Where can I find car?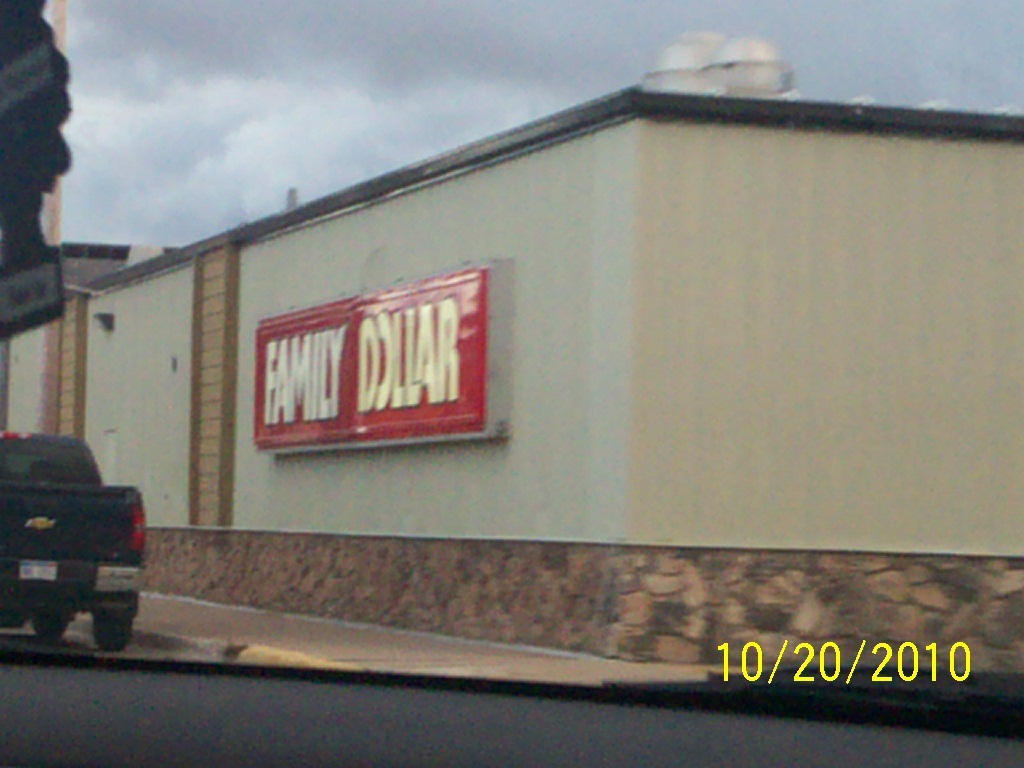
You can find it at (x1=0, y1=427, x2=149, y2=651).
